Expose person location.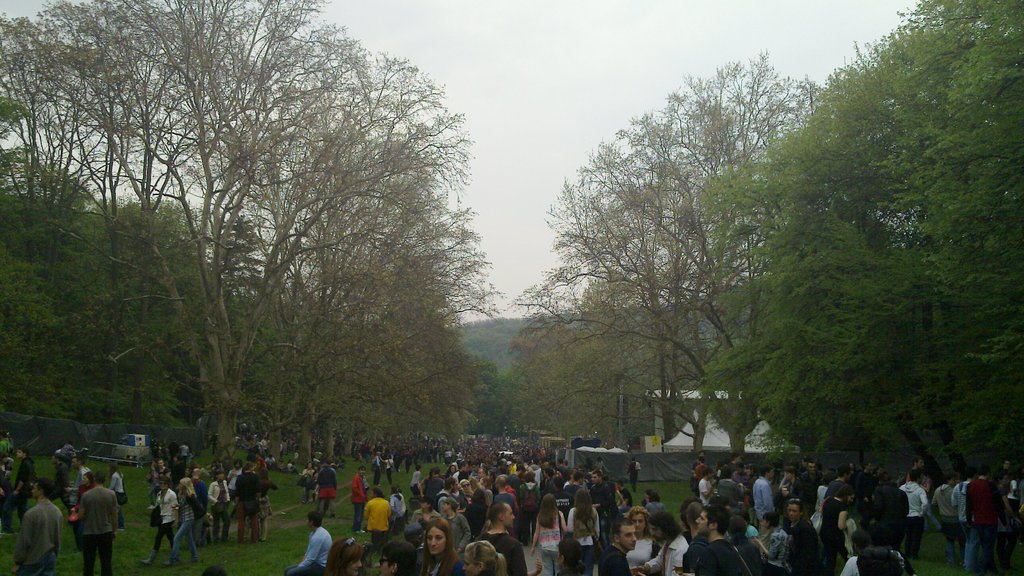
Exposed at x1=562 y1=492 x2=608 y2=573.
